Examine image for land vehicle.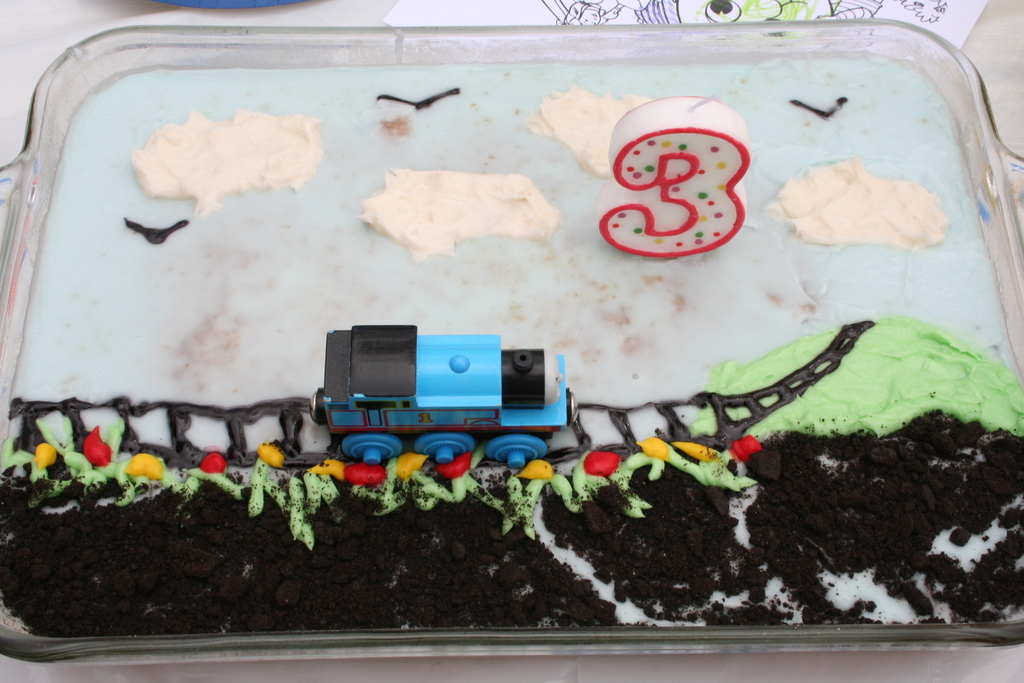
Examination result: 277, 322, 592, 456.
